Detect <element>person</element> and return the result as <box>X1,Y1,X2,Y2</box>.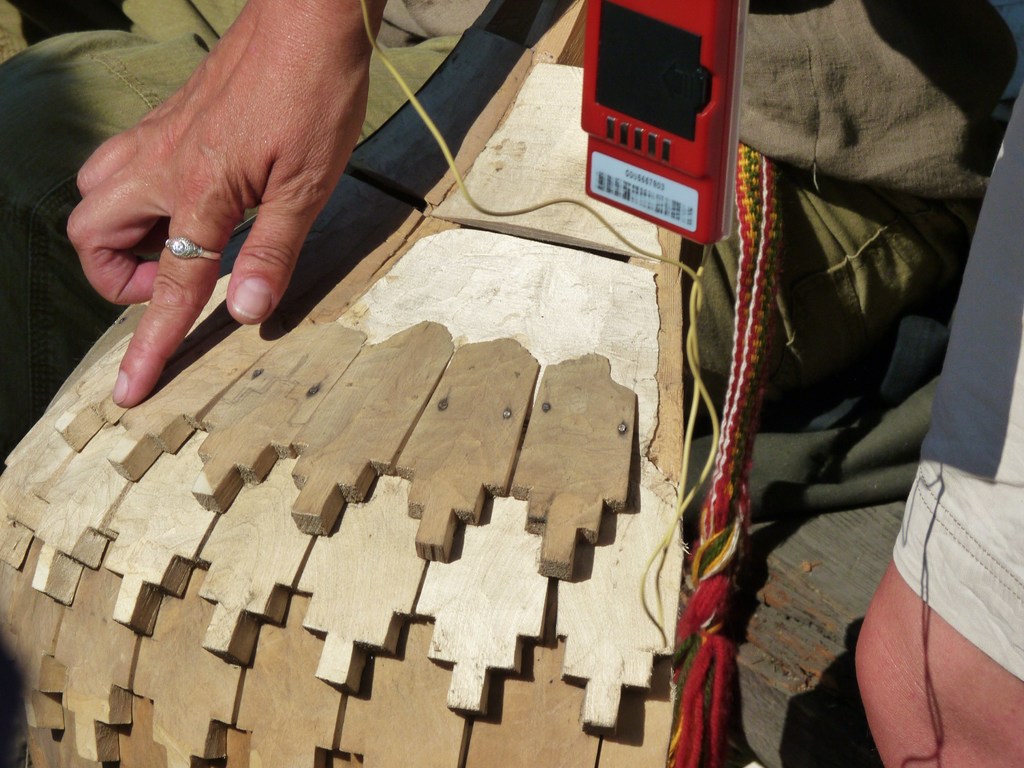
<box>0,0,1023,408</box>.
